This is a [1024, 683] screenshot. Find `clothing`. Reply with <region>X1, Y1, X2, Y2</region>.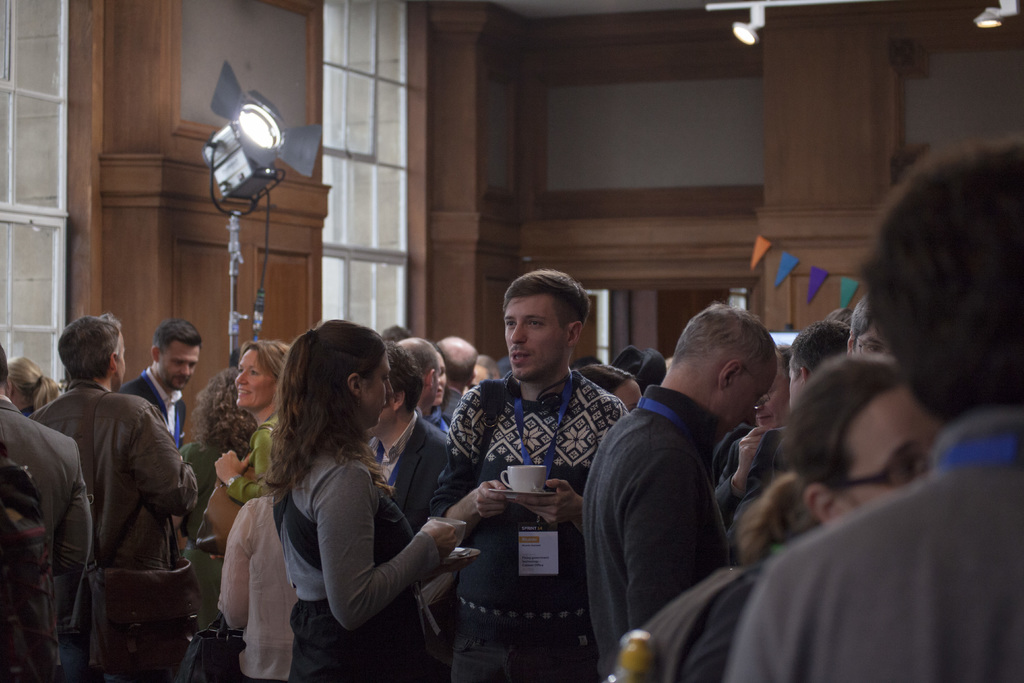
<region>588, 555, 776, 679</region>.
